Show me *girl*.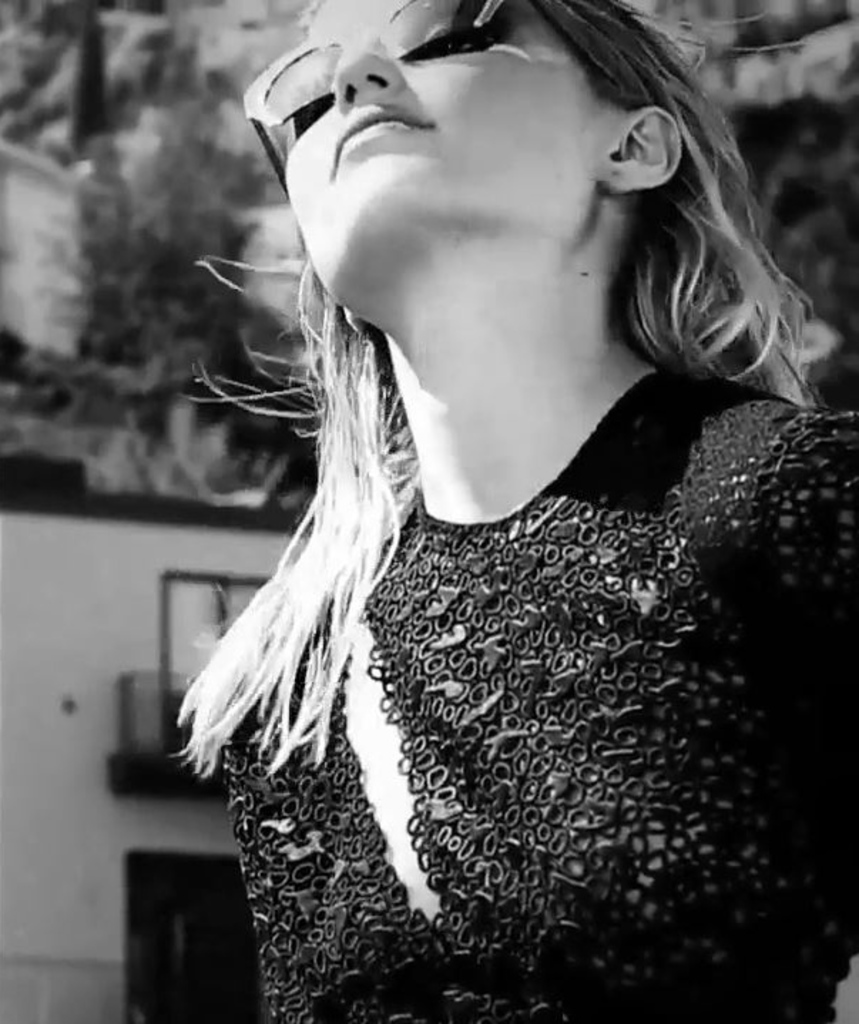
*girl* is here: 171 0 858 1023.
